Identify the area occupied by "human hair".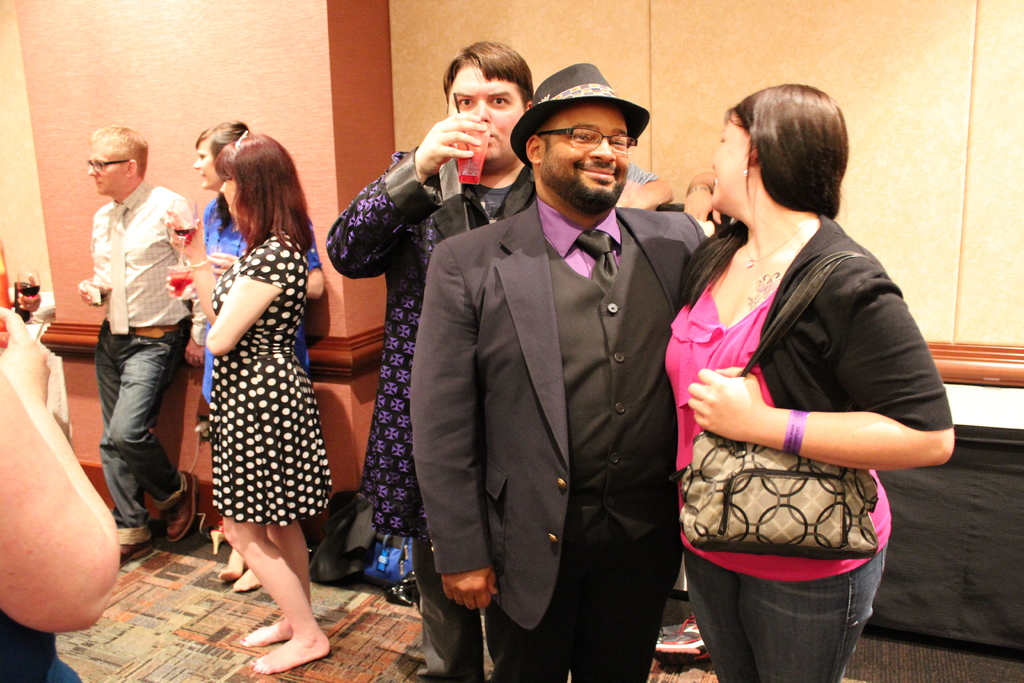
Area: [213,131,314,254].
